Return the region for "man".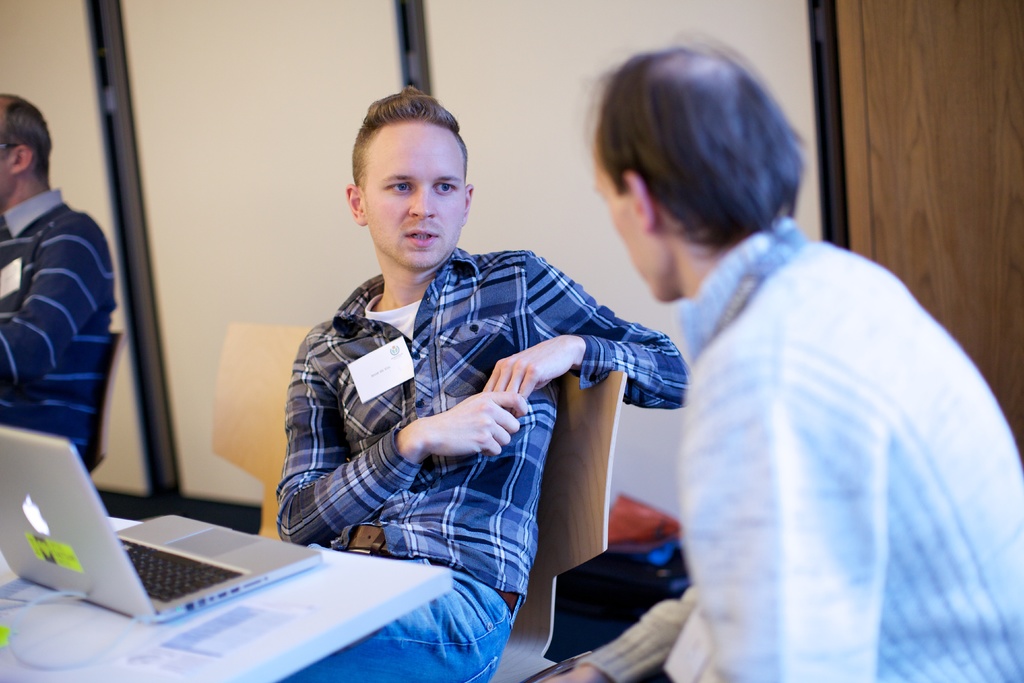
(x1=543, y1=43, x2=1023, y2=682).
